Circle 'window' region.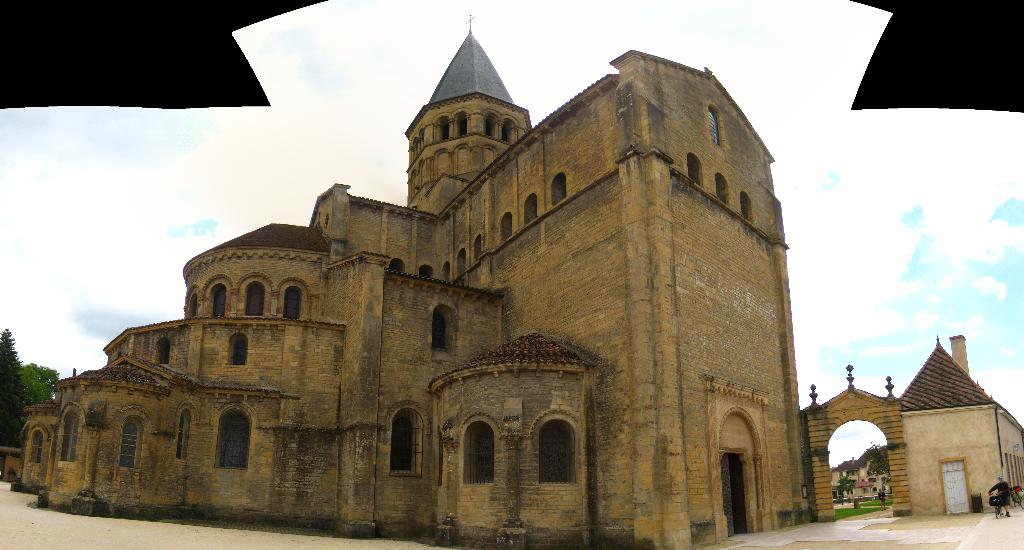
Region: (433, 306, 450, 356).
